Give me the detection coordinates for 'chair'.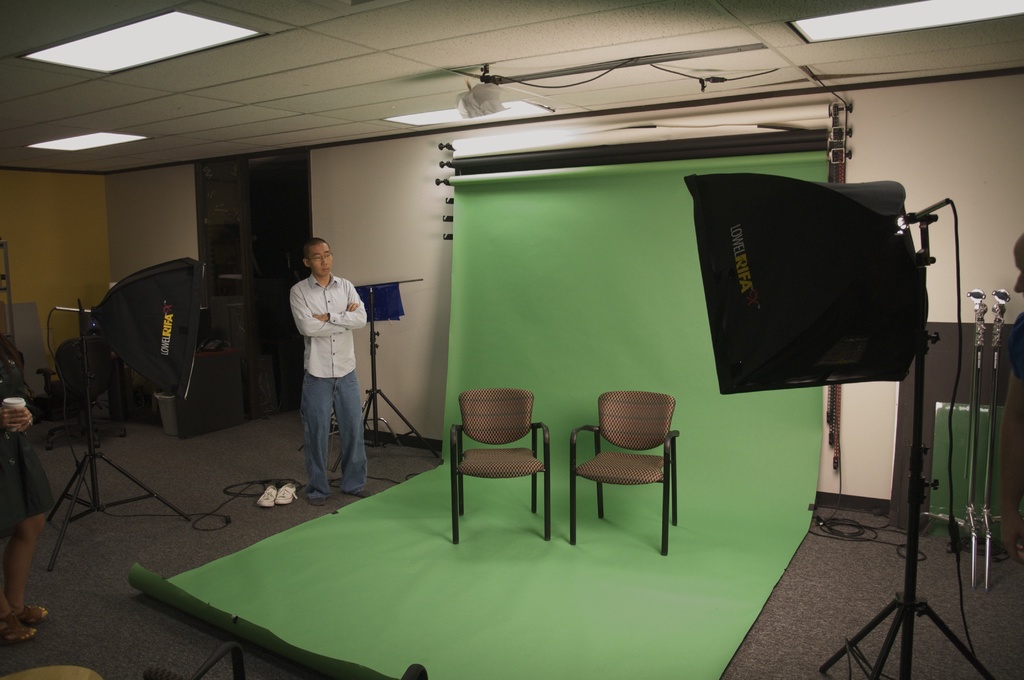
region(566, 387, 678, 553).
